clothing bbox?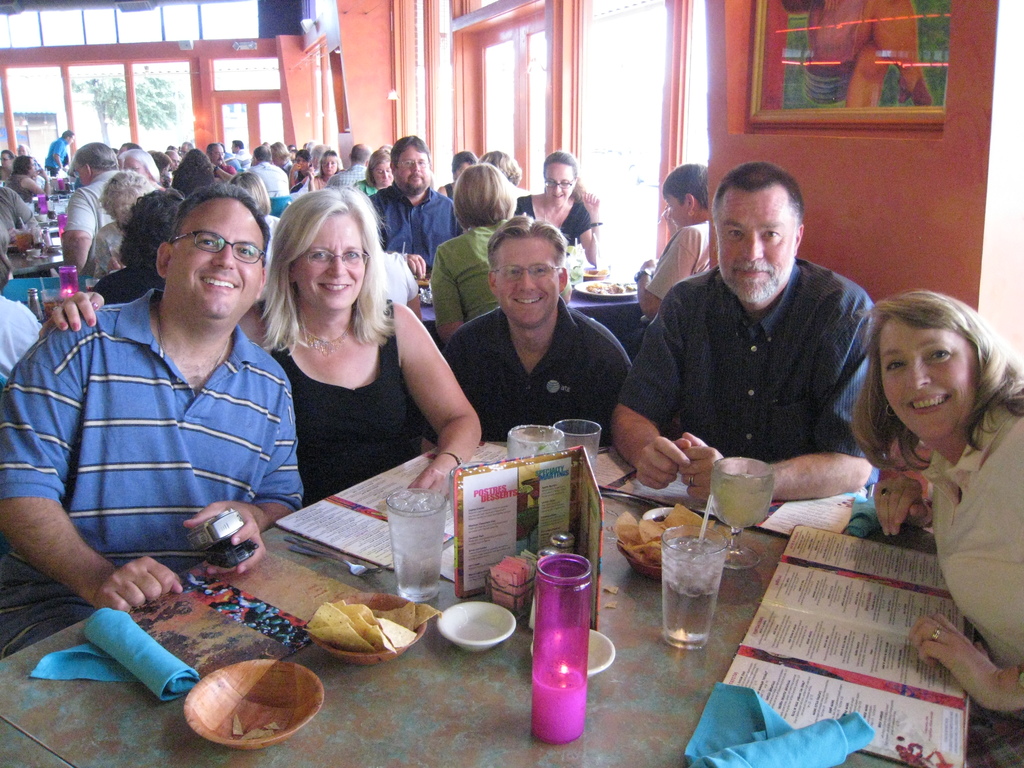
bbox=[0, 291, 40, 393]
